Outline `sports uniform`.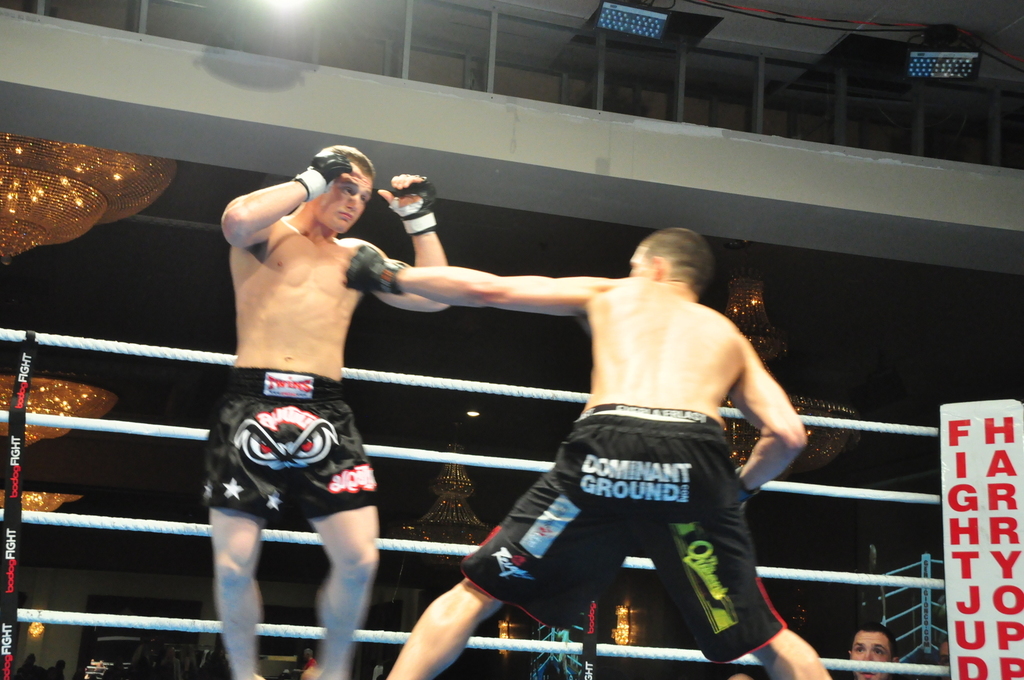
Outline: 201:145:439:523.
